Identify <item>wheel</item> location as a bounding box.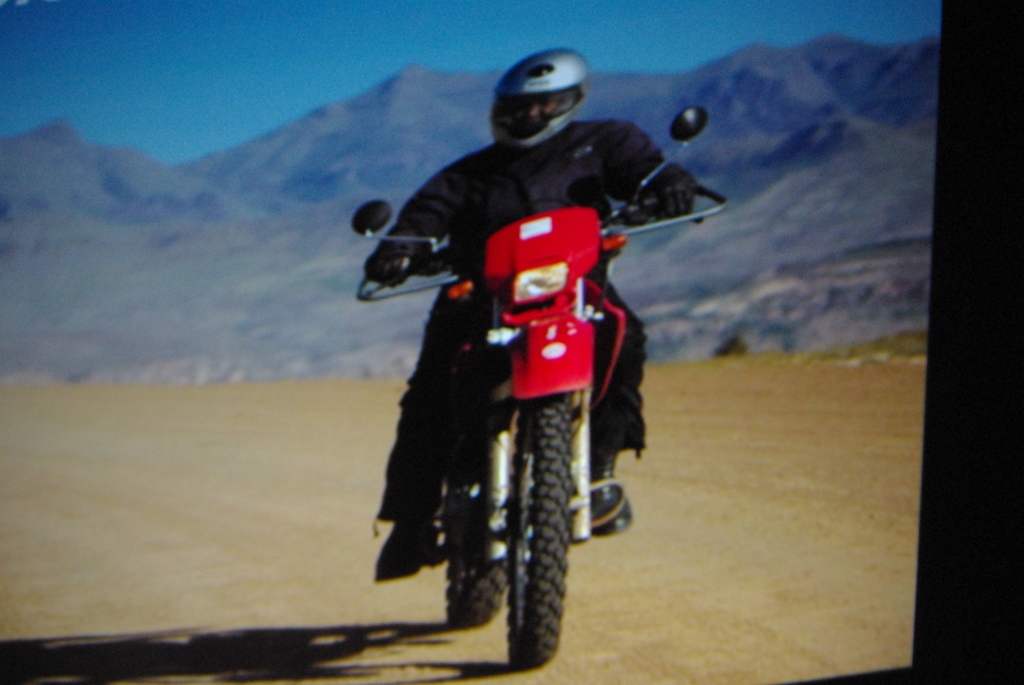
rect(445, 462, 509, 631).
